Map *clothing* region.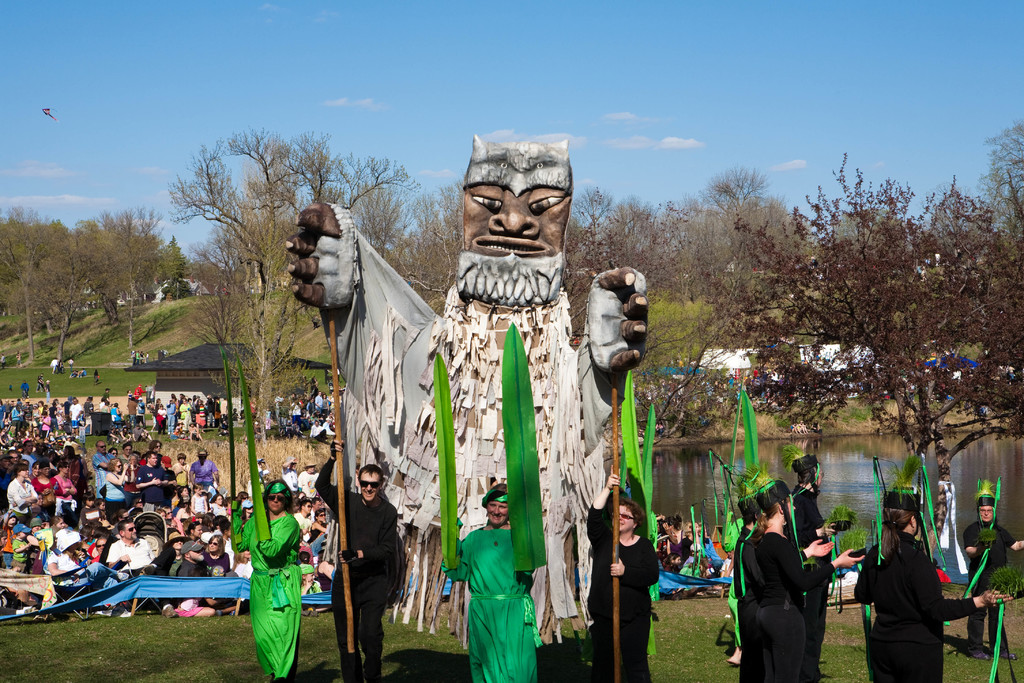
Mapped to BBox(962, 520, 1013, 647).
